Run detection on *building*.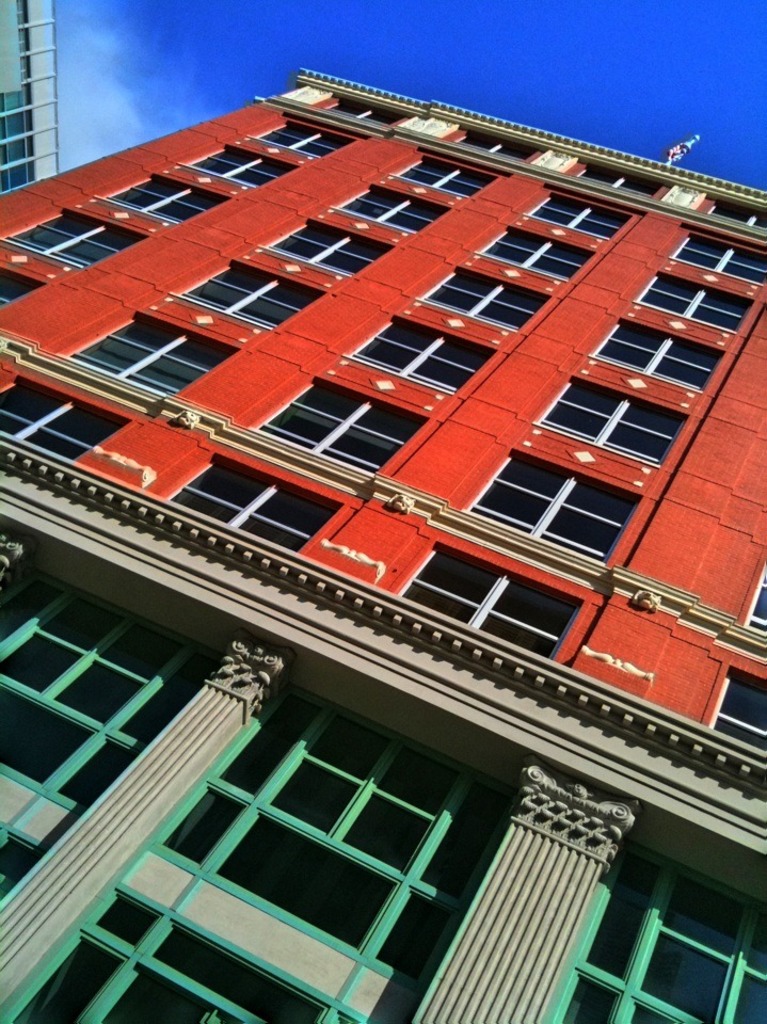
Result: rect(0, 69, 766, 1023).
